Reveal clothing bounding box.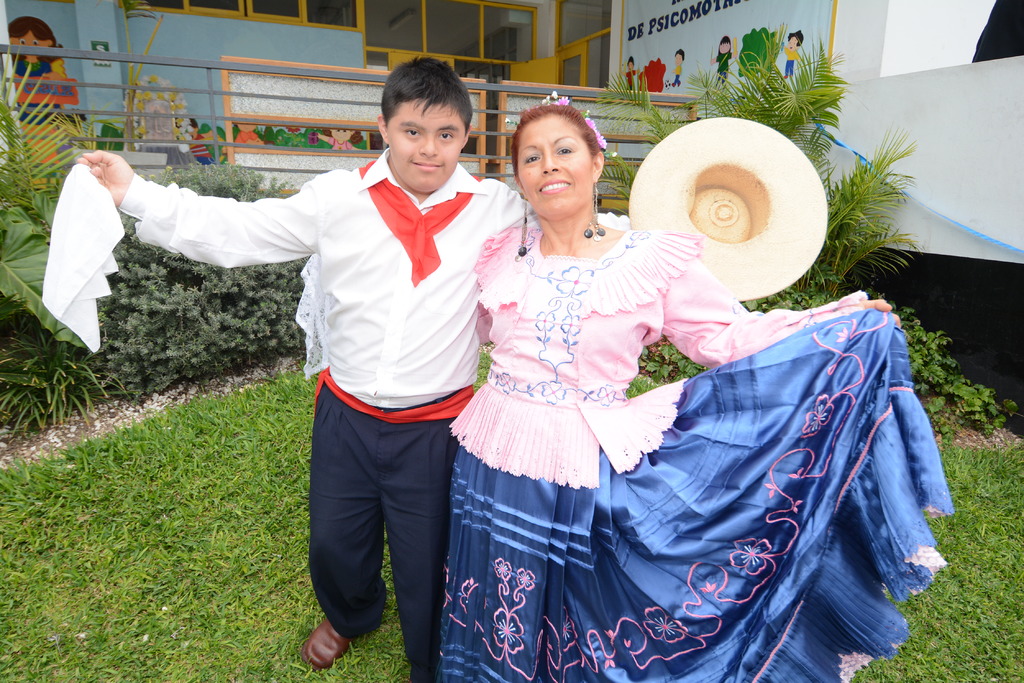
Revealed: region(113, 140, 630, 682).
